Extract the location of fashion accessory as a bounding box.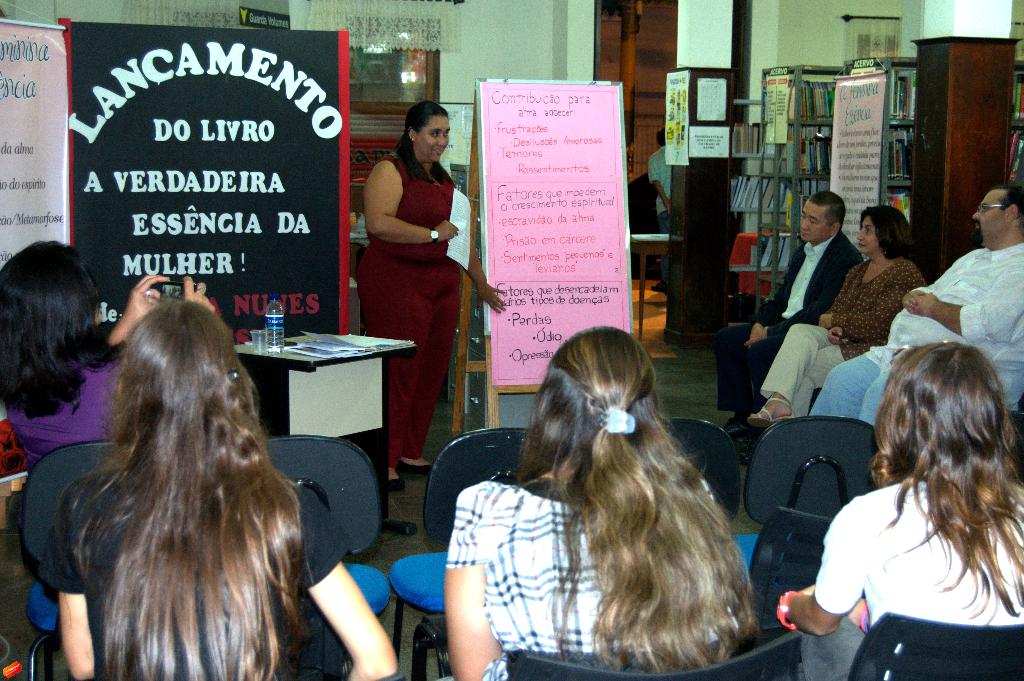
Rect(745, 391, 801, 431).
